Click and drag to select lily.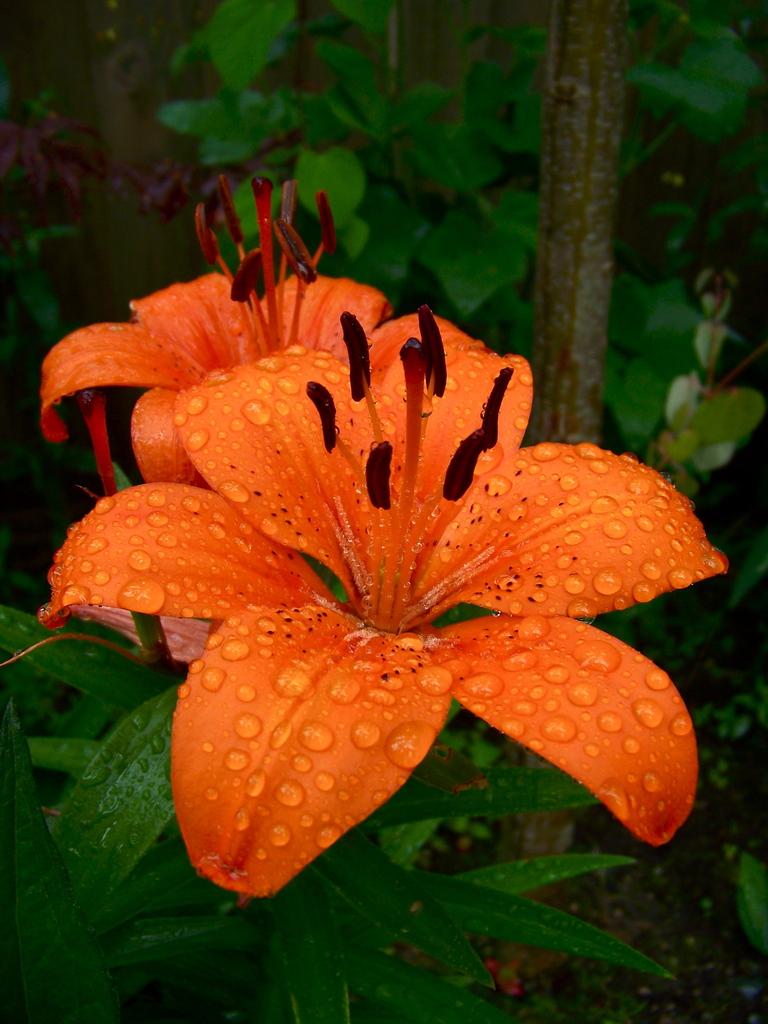
Selection: [x1=36, y1=297, x2=737, y2=909].
